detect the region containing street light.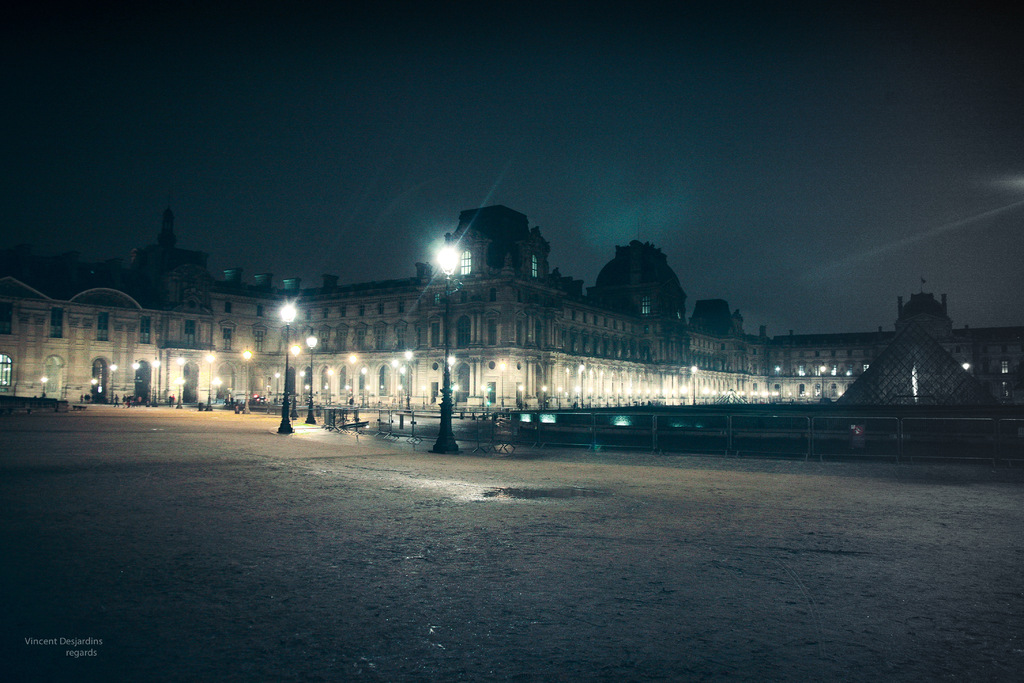
crop(403, 347, 415, 413).
